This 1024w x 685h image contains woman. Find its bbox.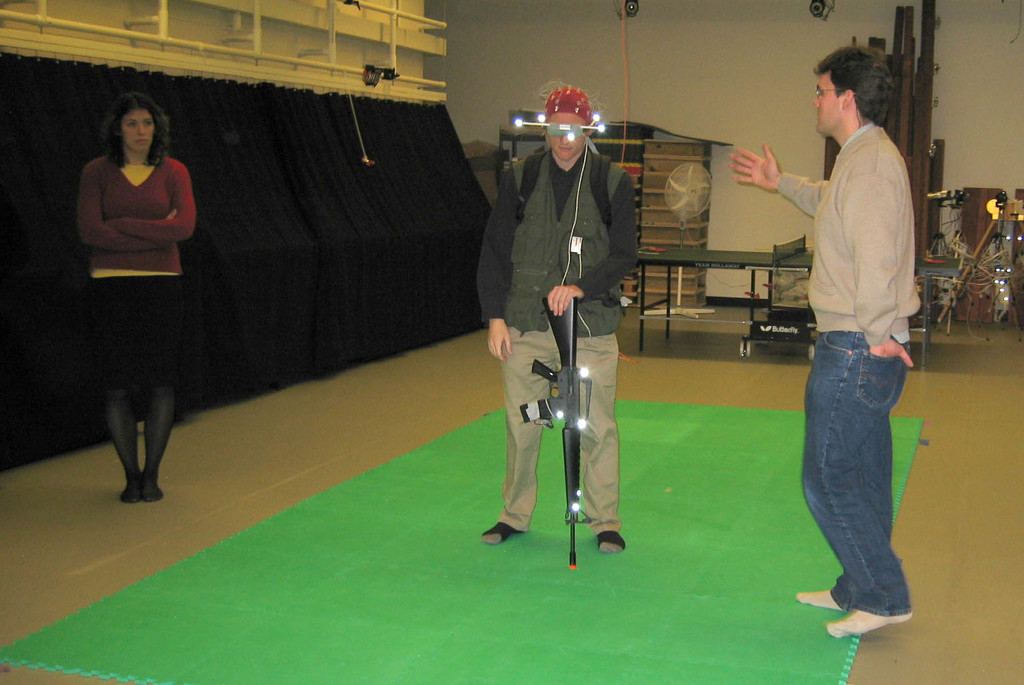
(left=58, top=84, right=212, bottom=487).
